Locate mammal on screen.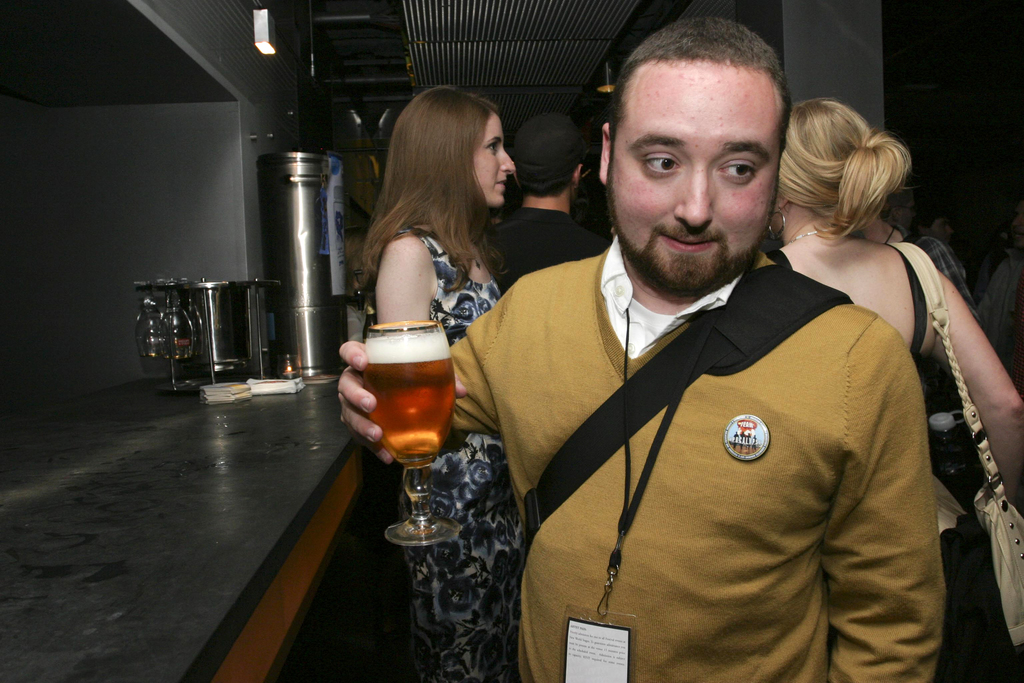
On screen at x1=854, y1=197, x2=979, y2=315.
